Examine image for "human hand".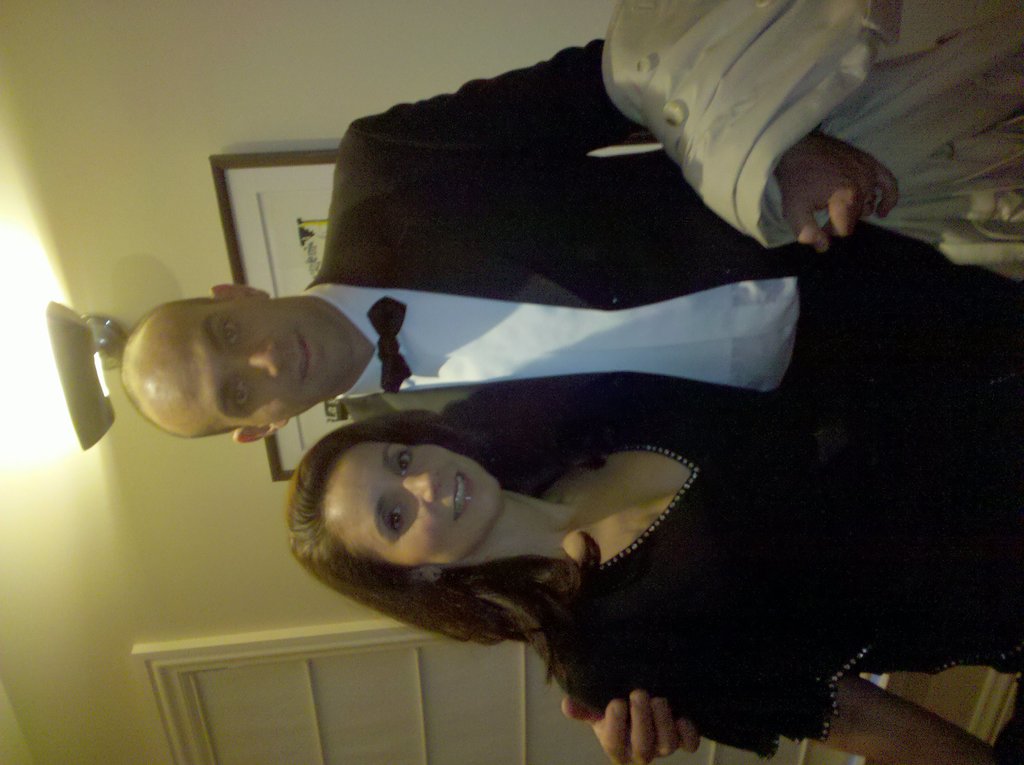
Examination result: locate(782, 129, 903, 254).
